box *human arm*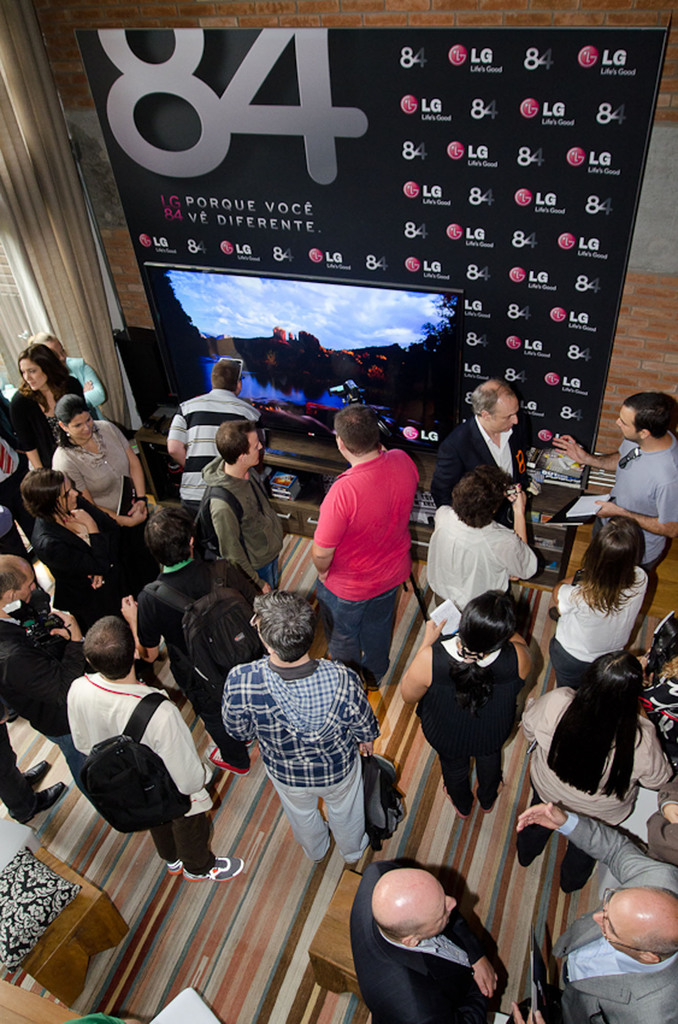
detection(374, 861, 492, 991)
